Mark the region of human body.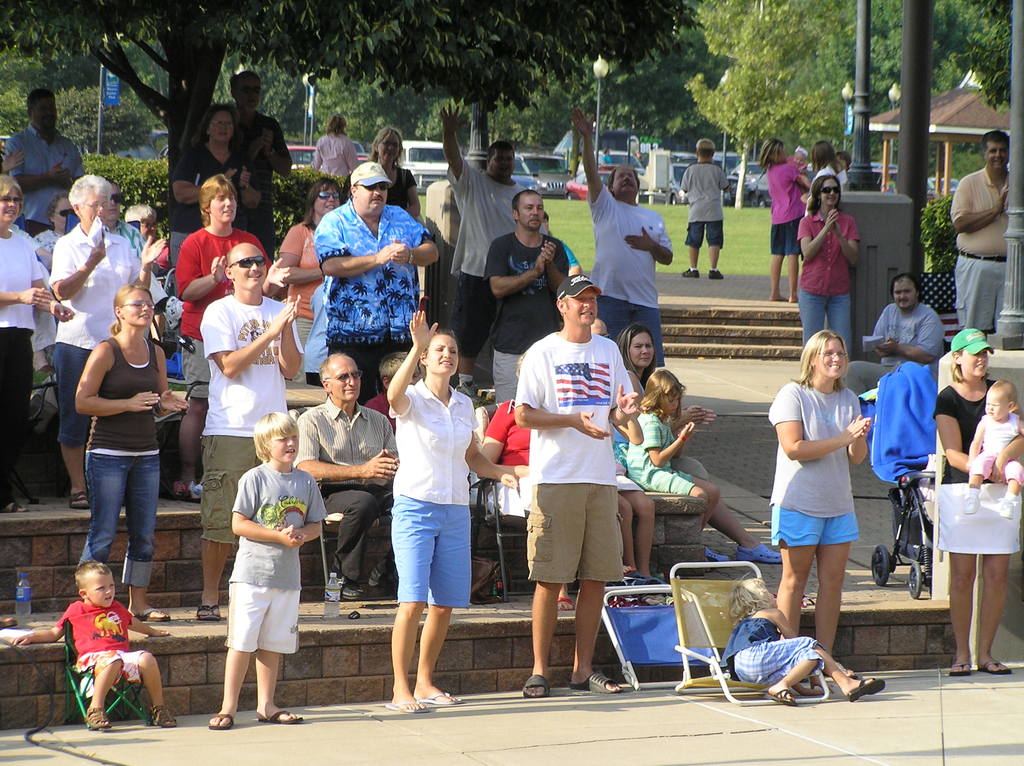
Region: [x1=0, y1=221, x2=78, y2=511].
